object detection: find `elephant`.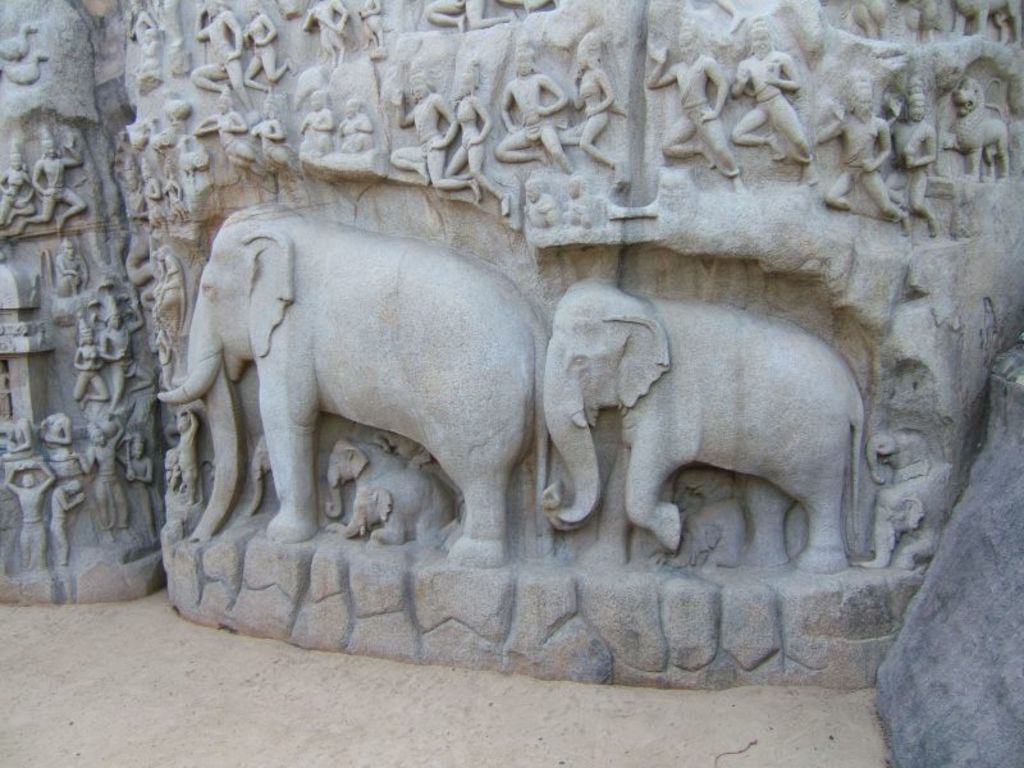
[500, 270, 879, 600].
